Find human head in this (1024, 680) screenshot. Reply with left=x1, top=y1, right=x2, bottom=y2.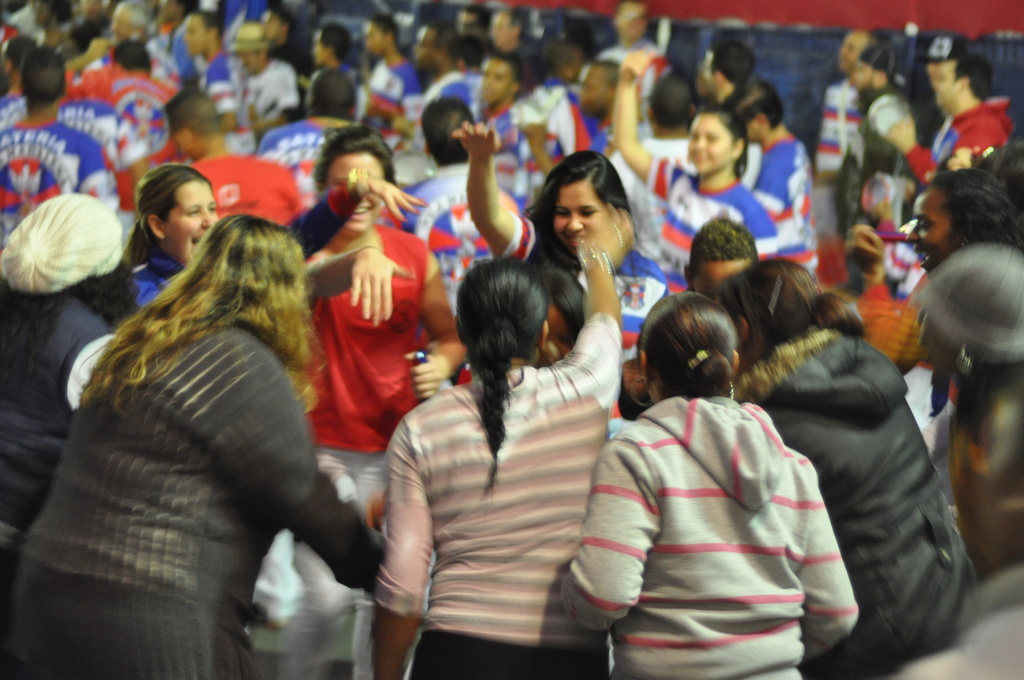
left=612, top=1, right=652, bottom=49.
